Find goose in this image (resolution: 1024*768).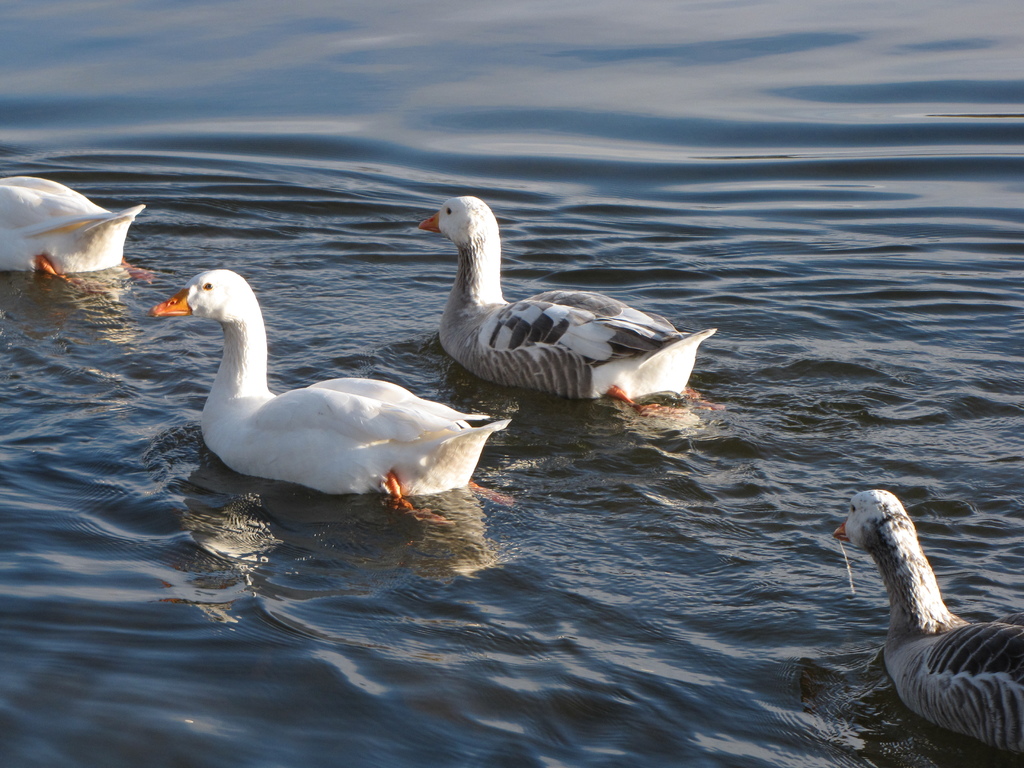
{"x1": 829, "y1": 488, "x2": 1021, "y2": 757}.
